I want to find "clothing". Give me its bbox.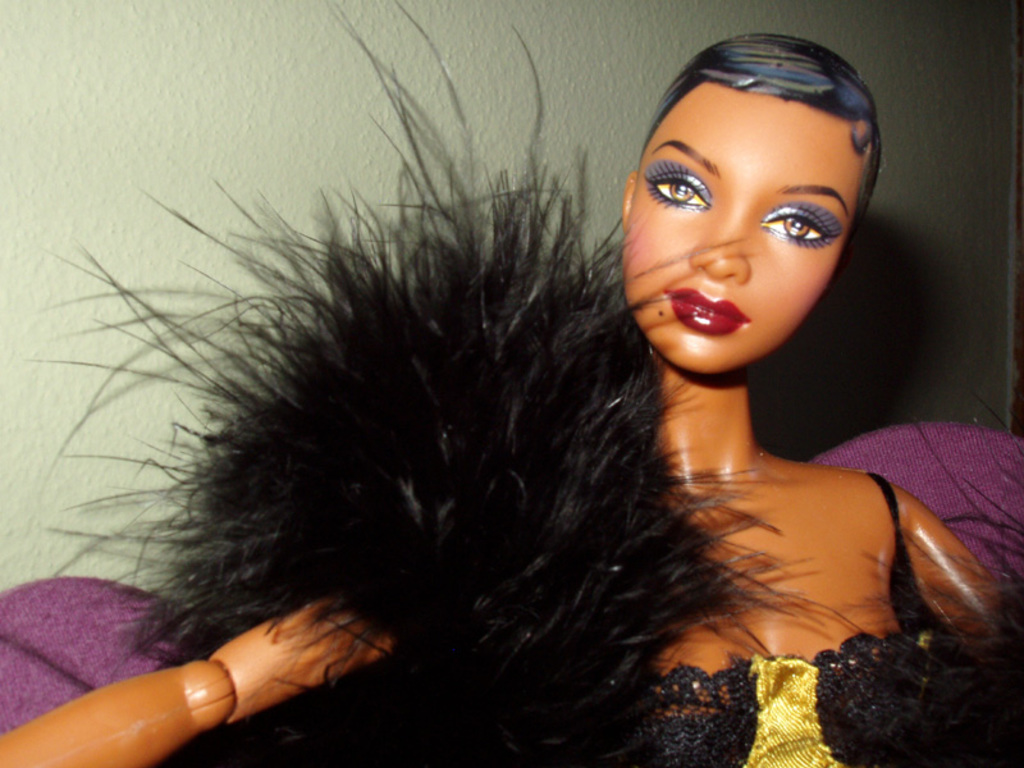
[left=808, top=428, right=1023, bottom=611].
